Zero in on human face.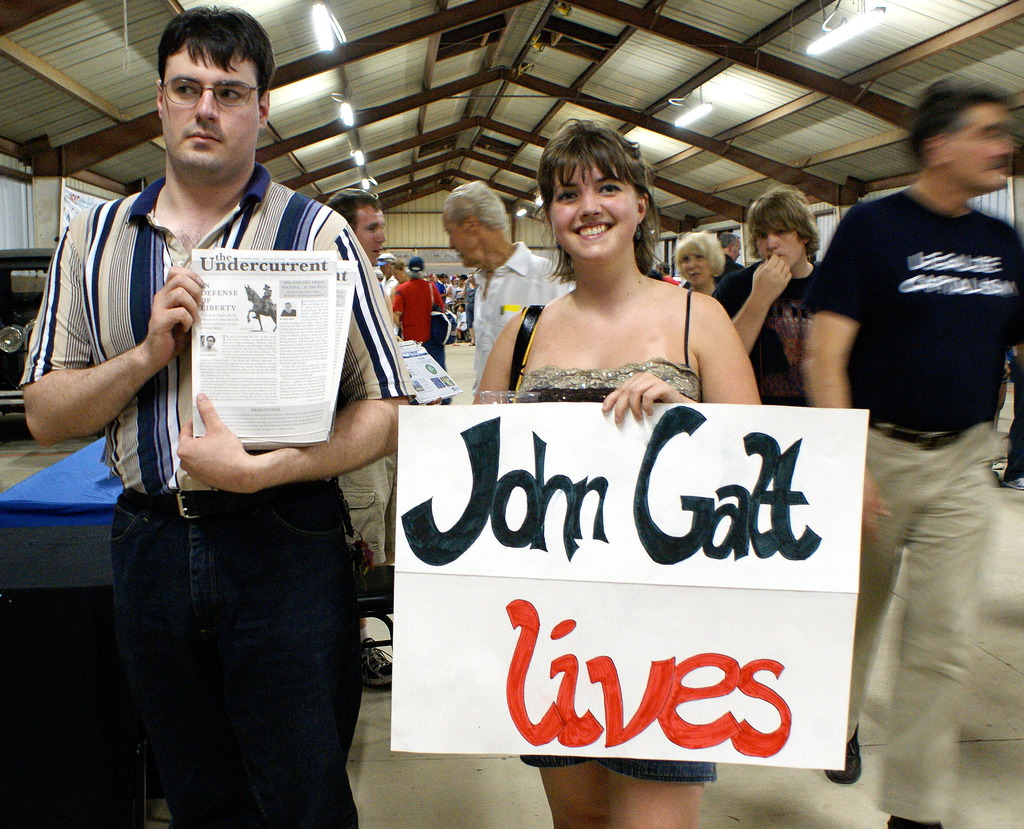
Zeroed in: 943, 107, 1014, 191.
